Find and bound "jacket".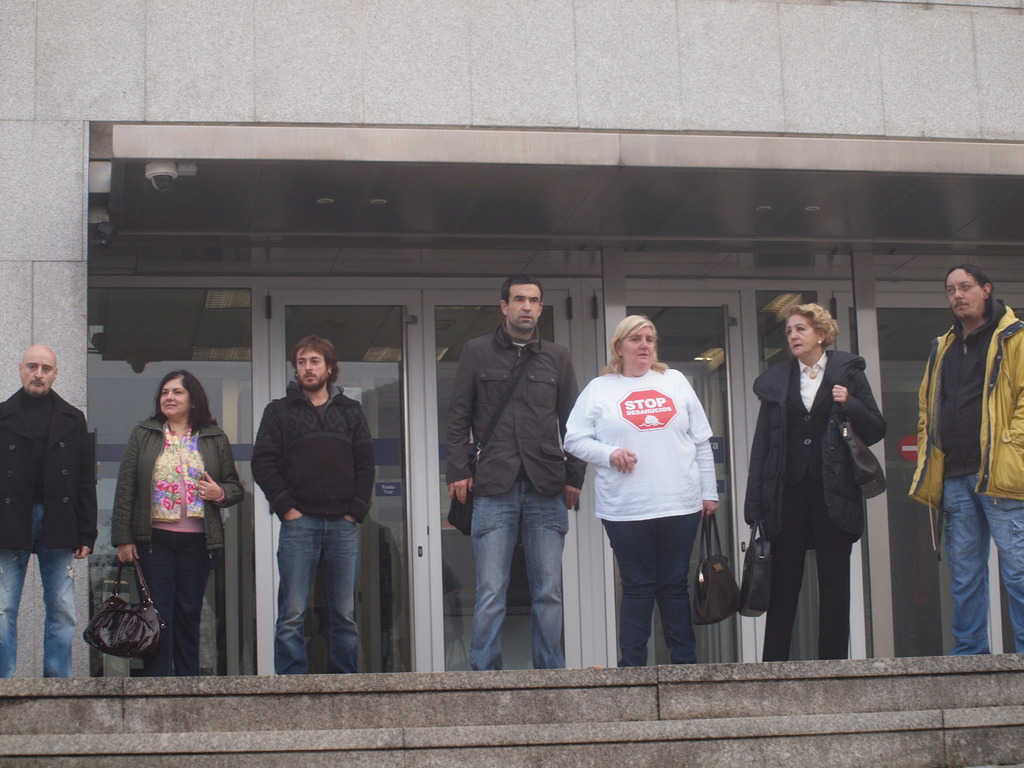
Bound: box(0, 388, 102, 558).
